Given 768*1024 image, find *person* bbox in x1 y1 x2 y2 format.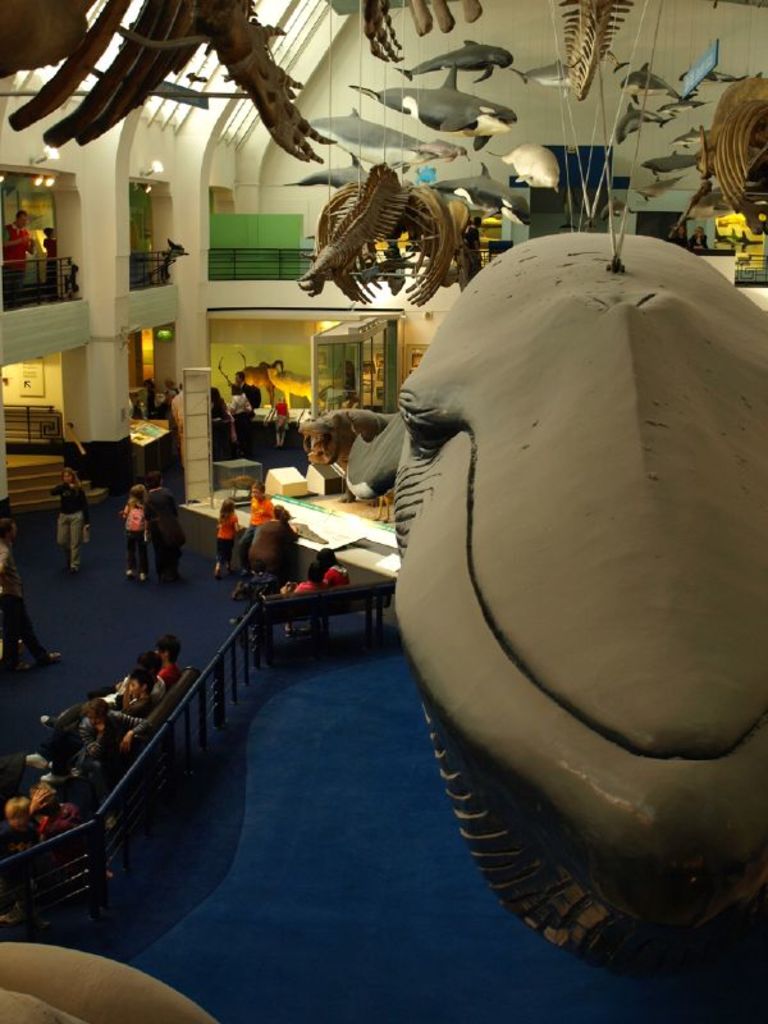
230 503 293 596.
